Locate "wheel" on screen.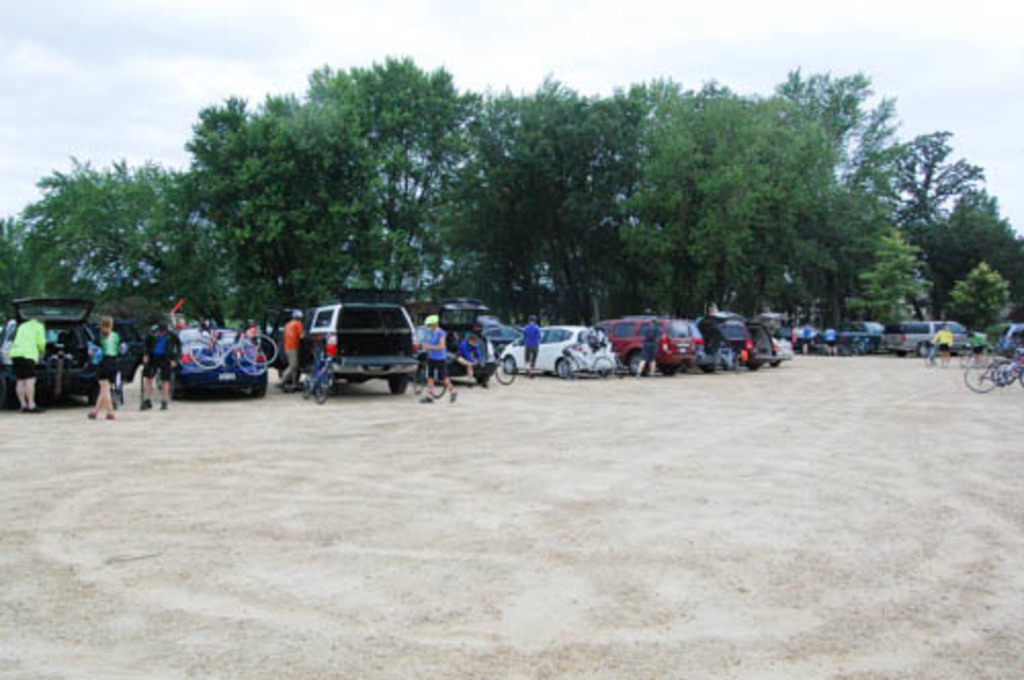
On screen at bbox=[555, 358, 573, 375].
